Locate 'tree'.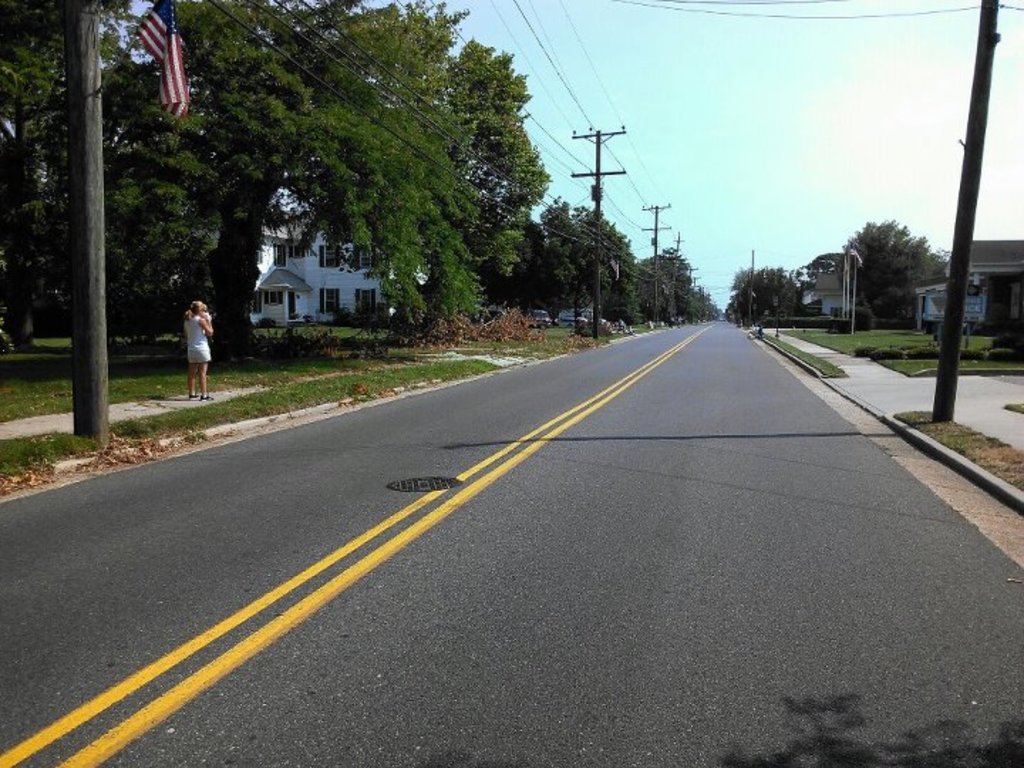
Bounding box: BBox(730, 266, 826, 329).
